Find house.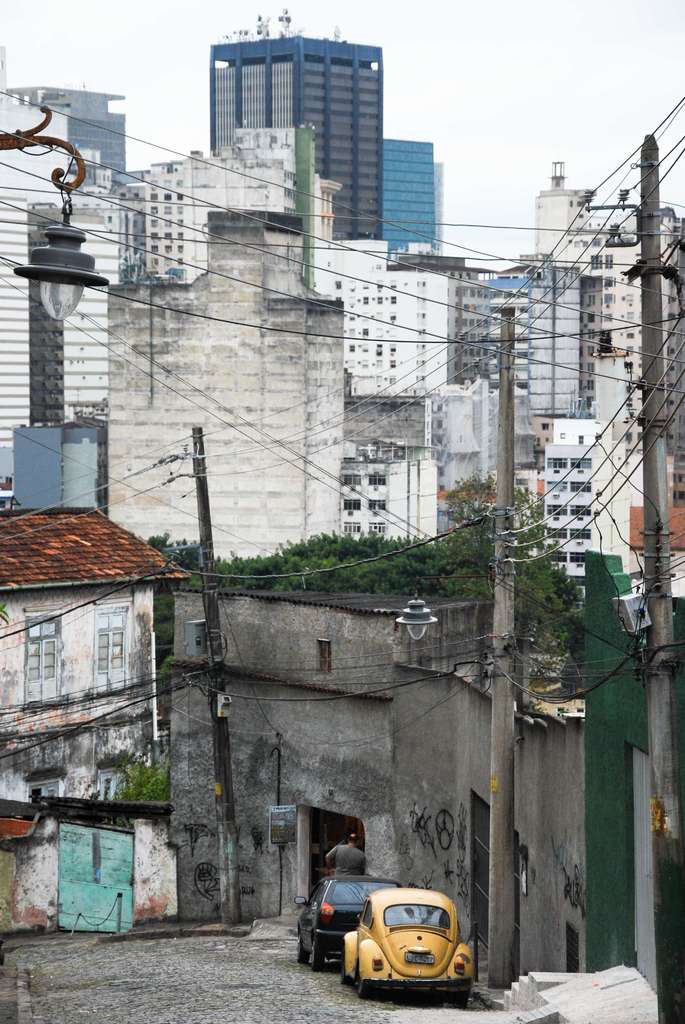
left=537, top=451, right=614, bottom=570.
